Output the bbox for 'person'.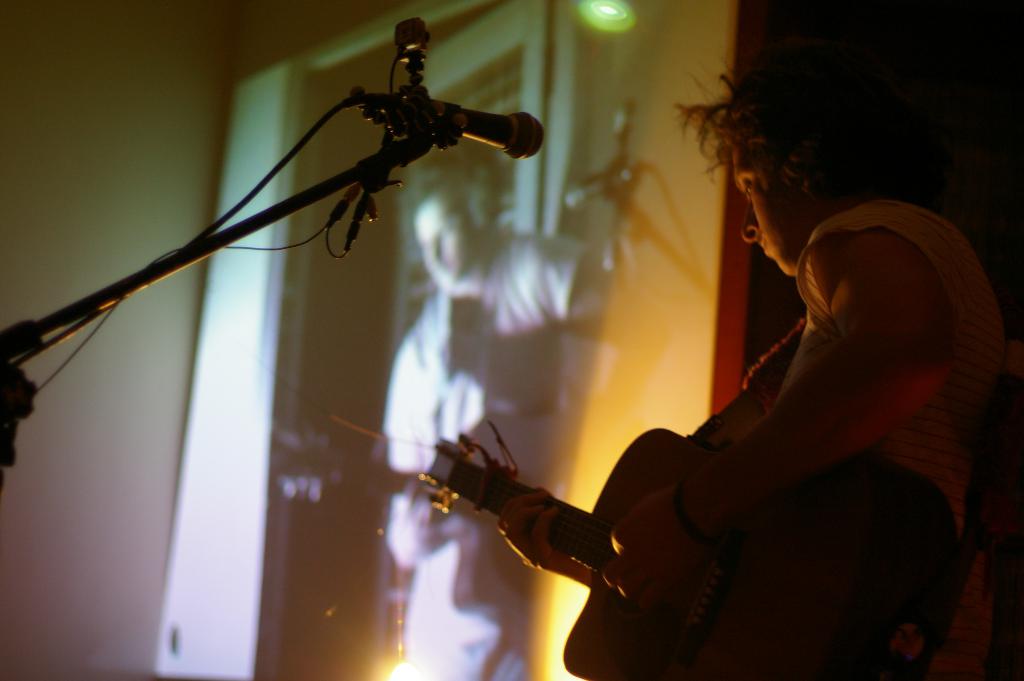
l=502, t=44, r=988, b=680.
